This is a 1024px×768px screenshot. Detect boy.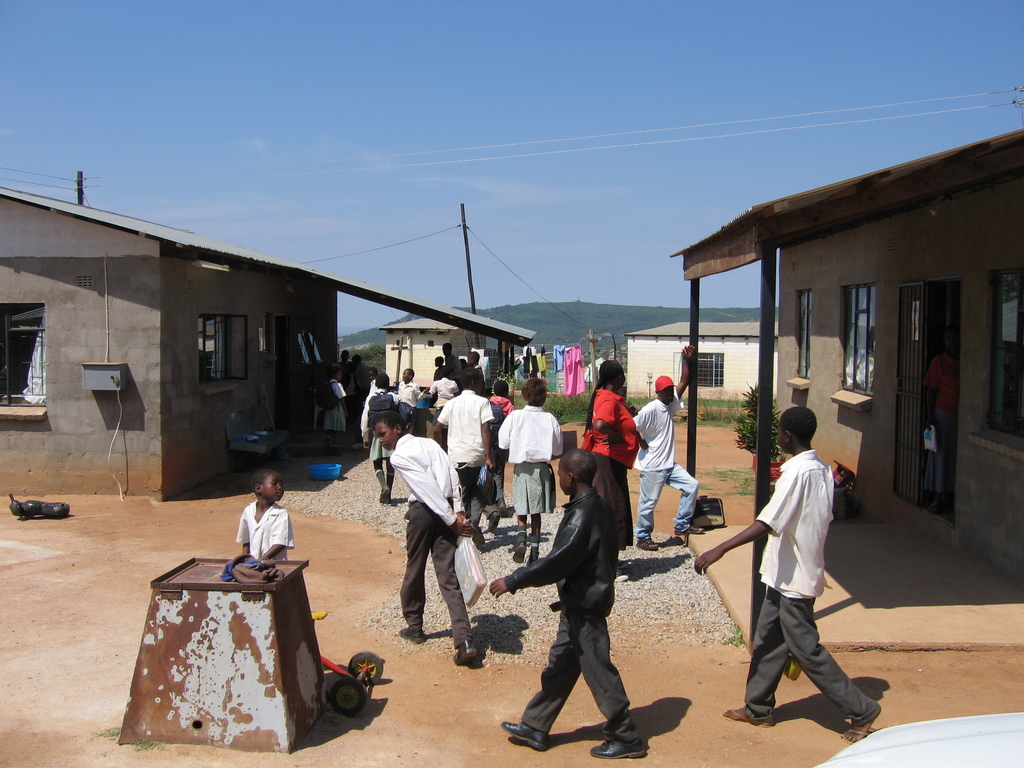
(left=428, top=372, right=494, bottom=524).
